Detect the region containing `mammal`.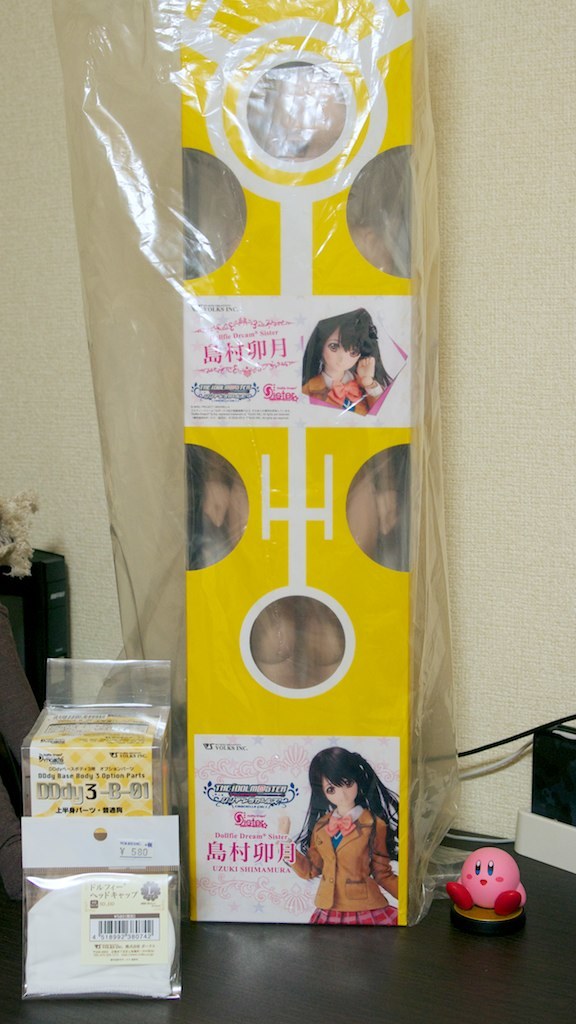
l=283, t=743, r=411, b=912.
